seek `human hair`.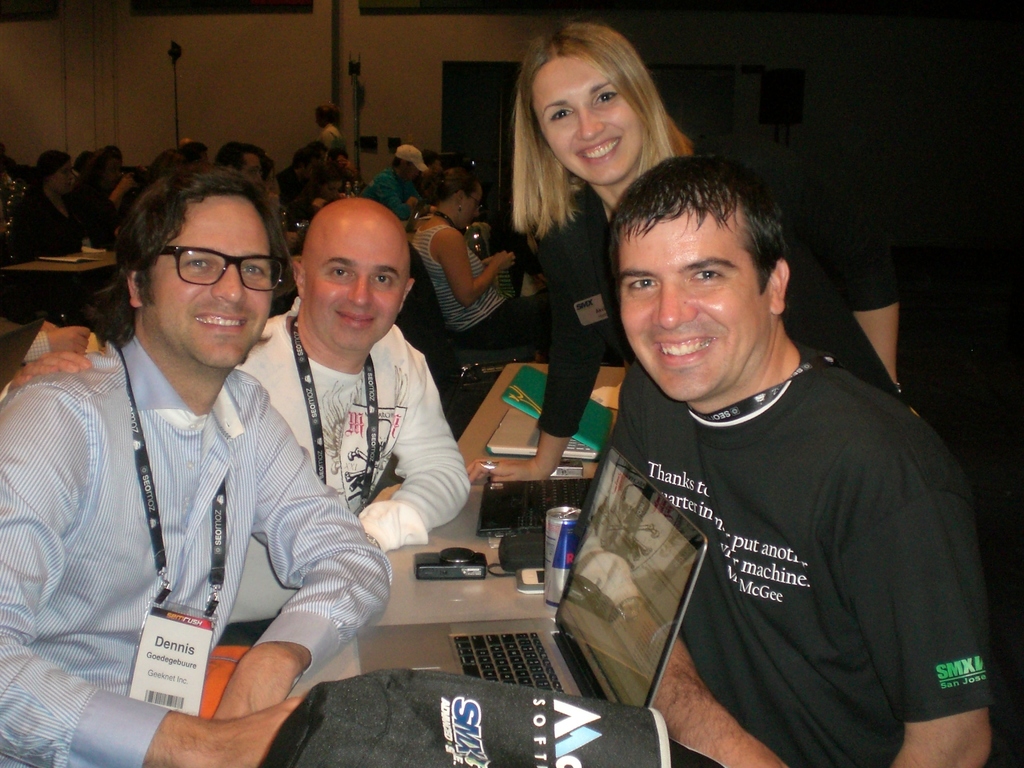
[left=25, top=150, right=71, bottom=191].
